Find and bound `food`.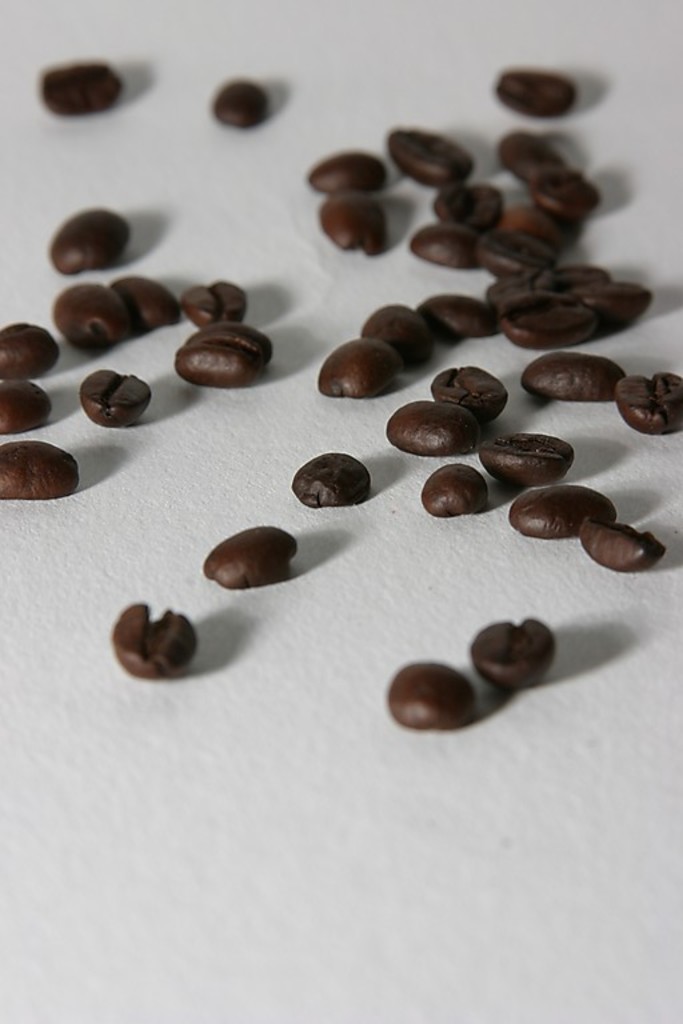
Bound: [left=404, top=217, right=475, bottom=283].
